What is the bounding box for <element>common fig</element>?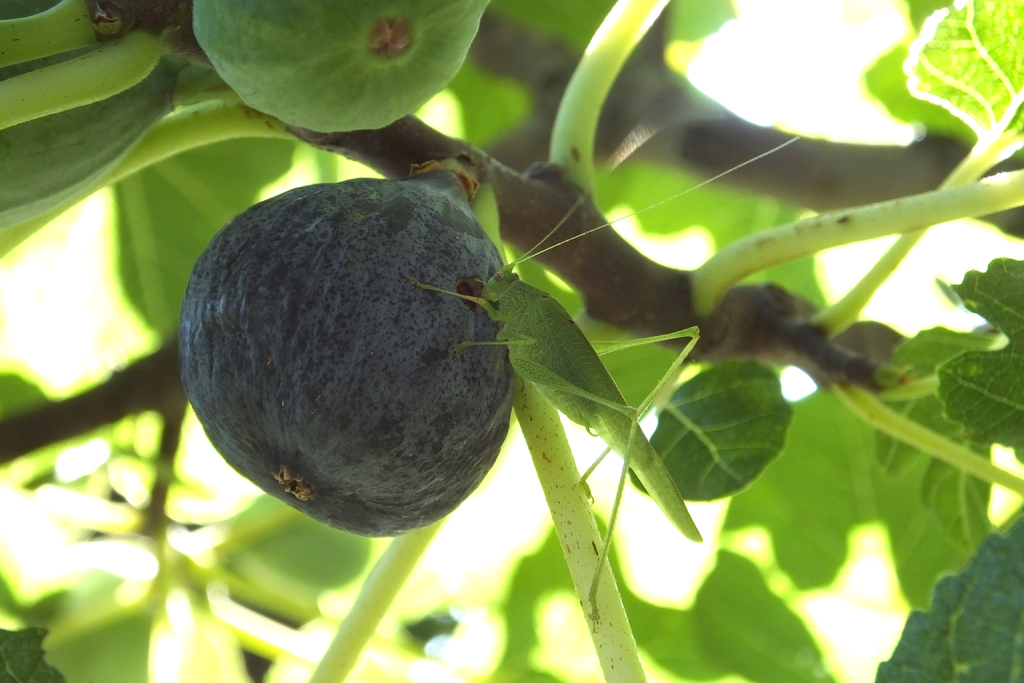
(left=0, top=0, right=184, bottom=229).
